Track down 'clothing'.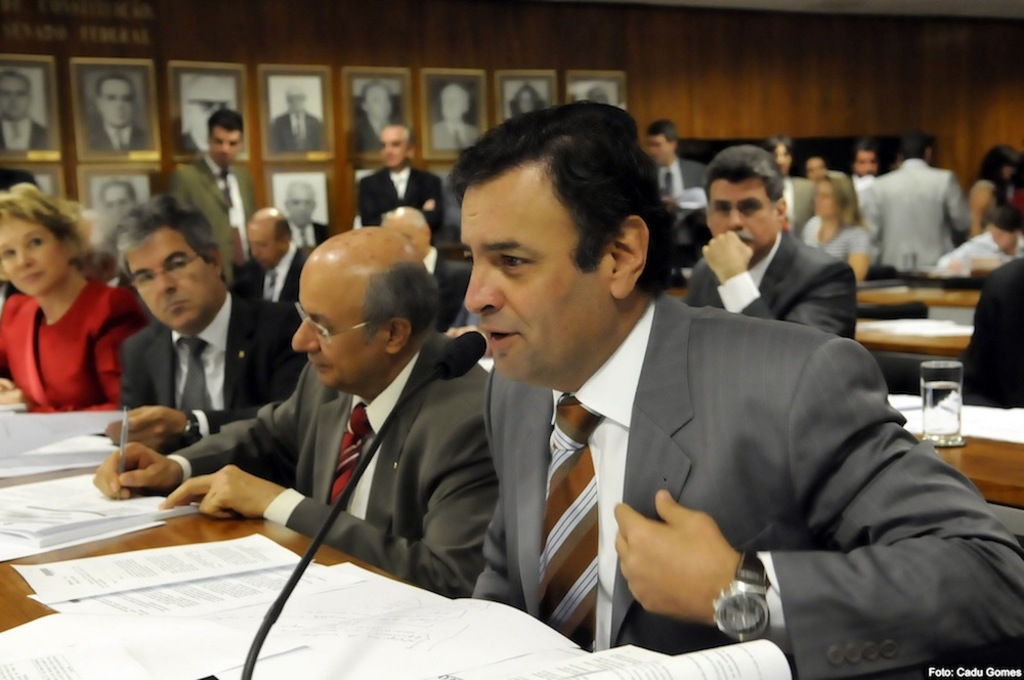
Tracked to [left=238, top=241, right=317, bottom=309].
